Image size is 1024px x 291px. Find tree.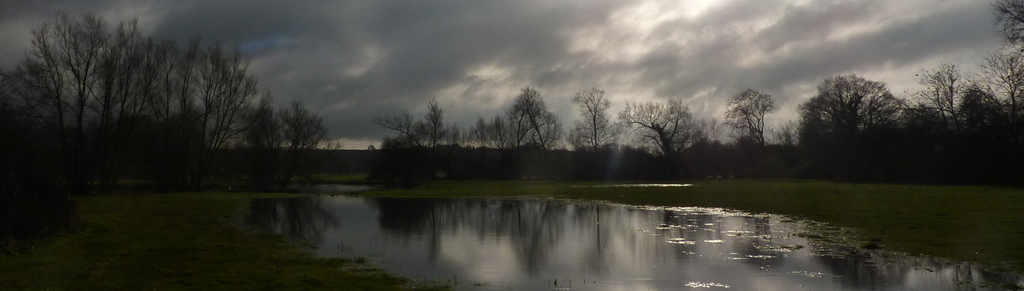
[792, 74, 904, 154].
